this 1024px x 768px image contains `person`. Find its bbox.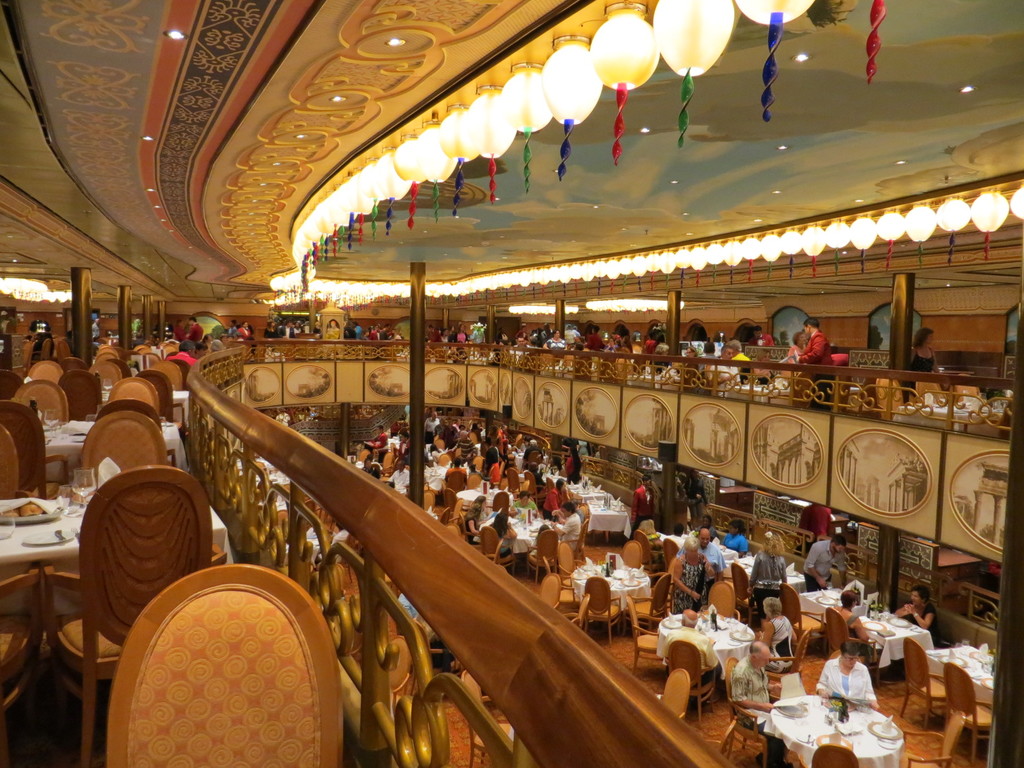
box(325, 320, 342, 340).
